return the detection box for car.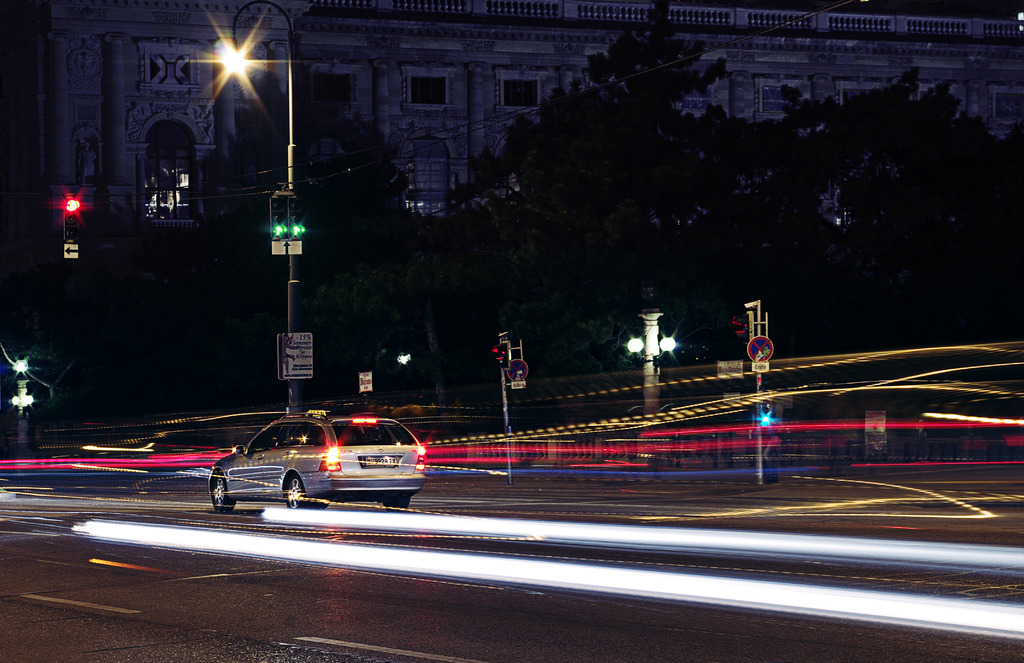
{"left": 203, "top": 413, "right": 424, "bottom": 516}.
